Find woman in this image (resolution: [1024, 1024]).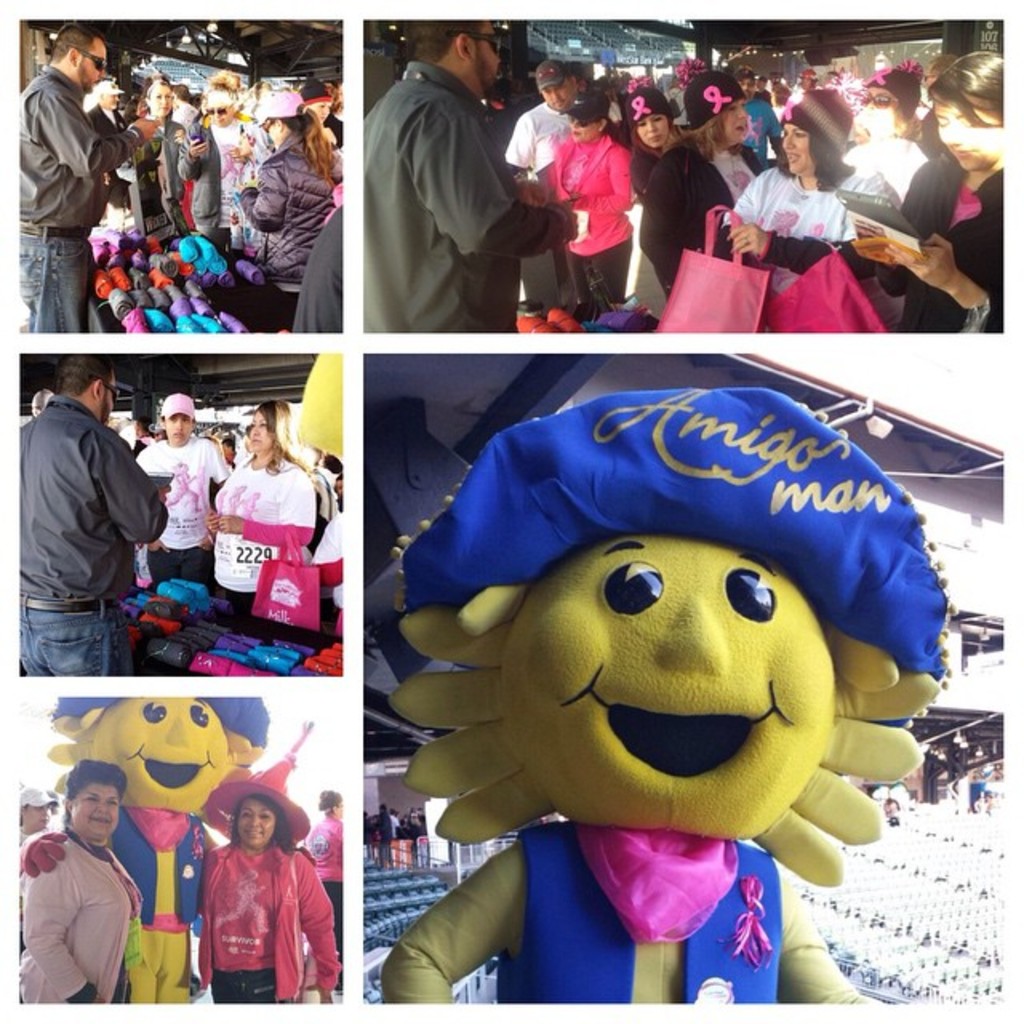
[136, 75, 190, 242].
